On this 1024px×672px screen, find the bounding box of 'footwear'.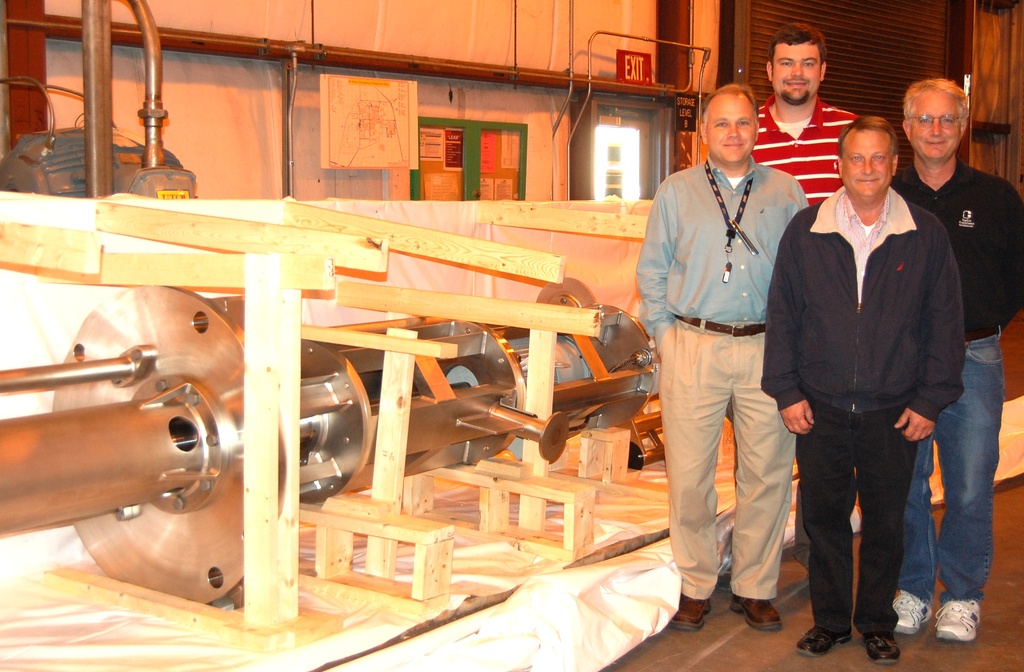
Bounding box: pyautogui.locateOnScreen(929, 591, 1002, 650).
